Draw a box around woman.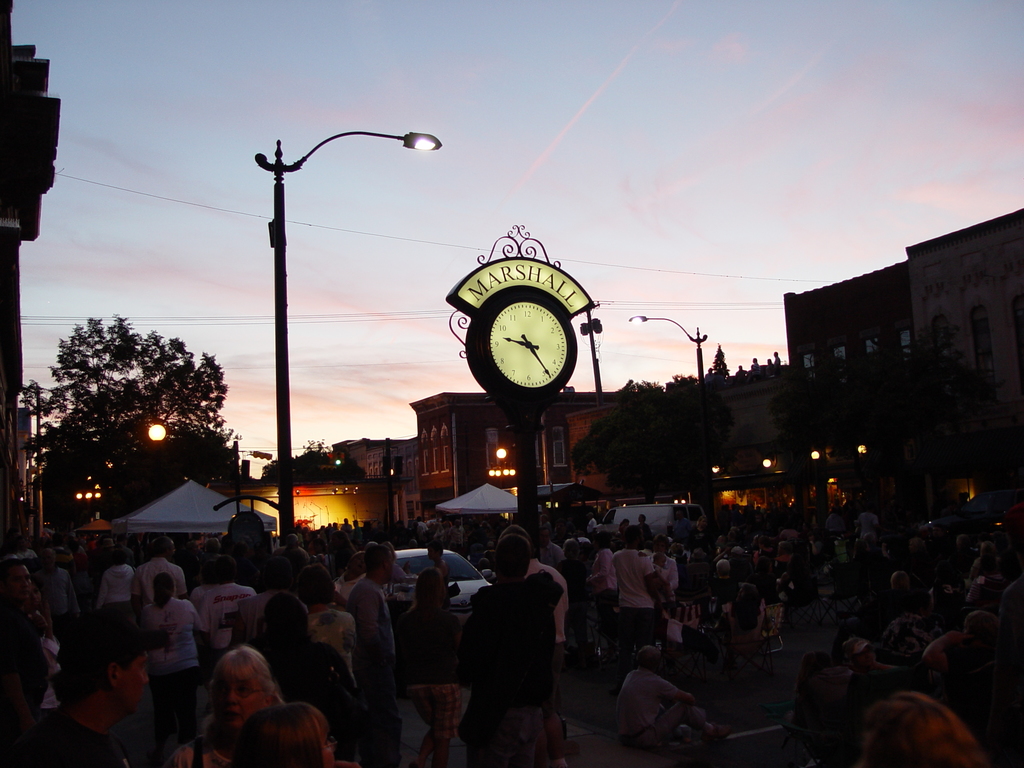
[x1=399, y1=567, x2=461, y2=764].
